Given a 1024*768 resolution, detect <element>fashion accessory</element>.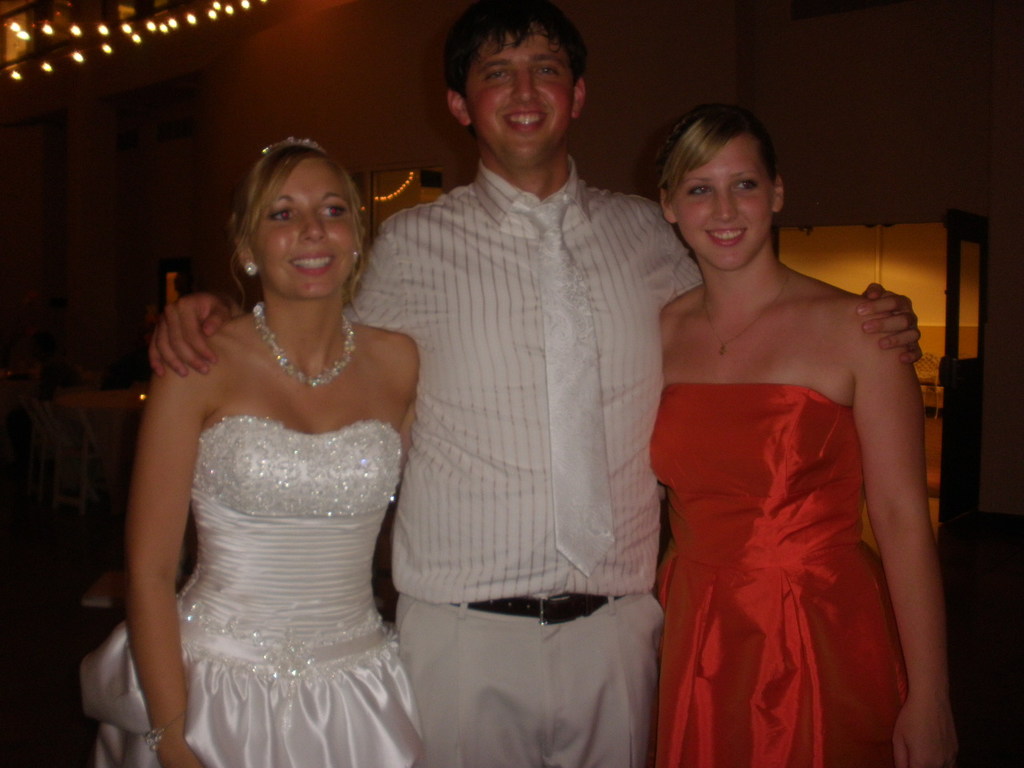
bbox=[704, 270, 792, 357].
